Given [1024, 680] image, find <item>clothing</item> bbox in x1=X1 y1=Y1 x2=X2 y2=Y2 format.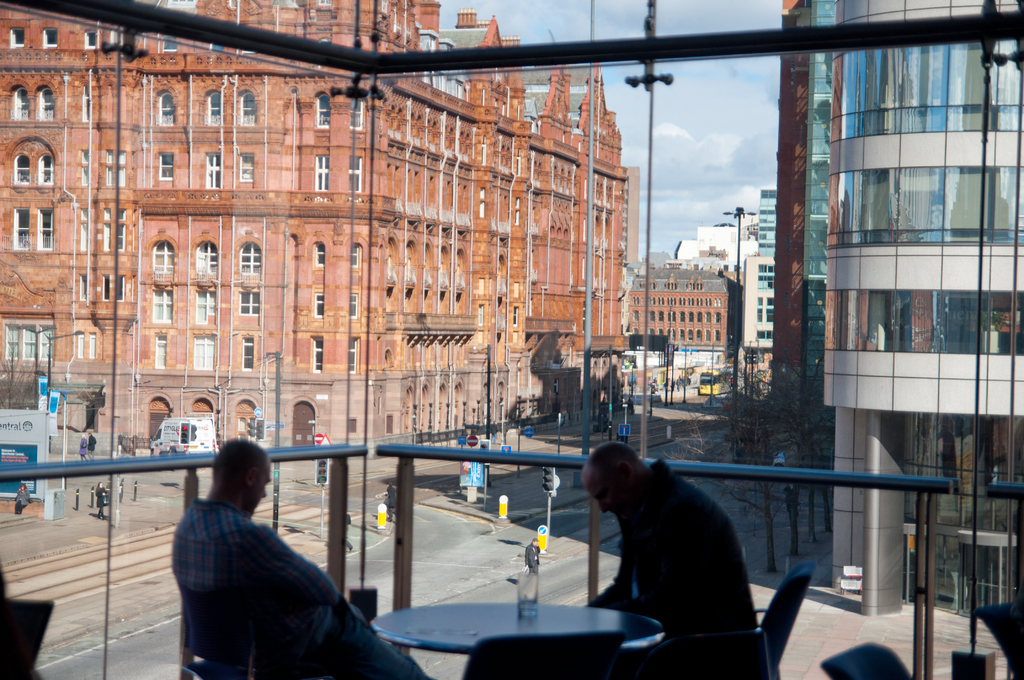
x1=164 y1=500 x2=433 y2=679.
